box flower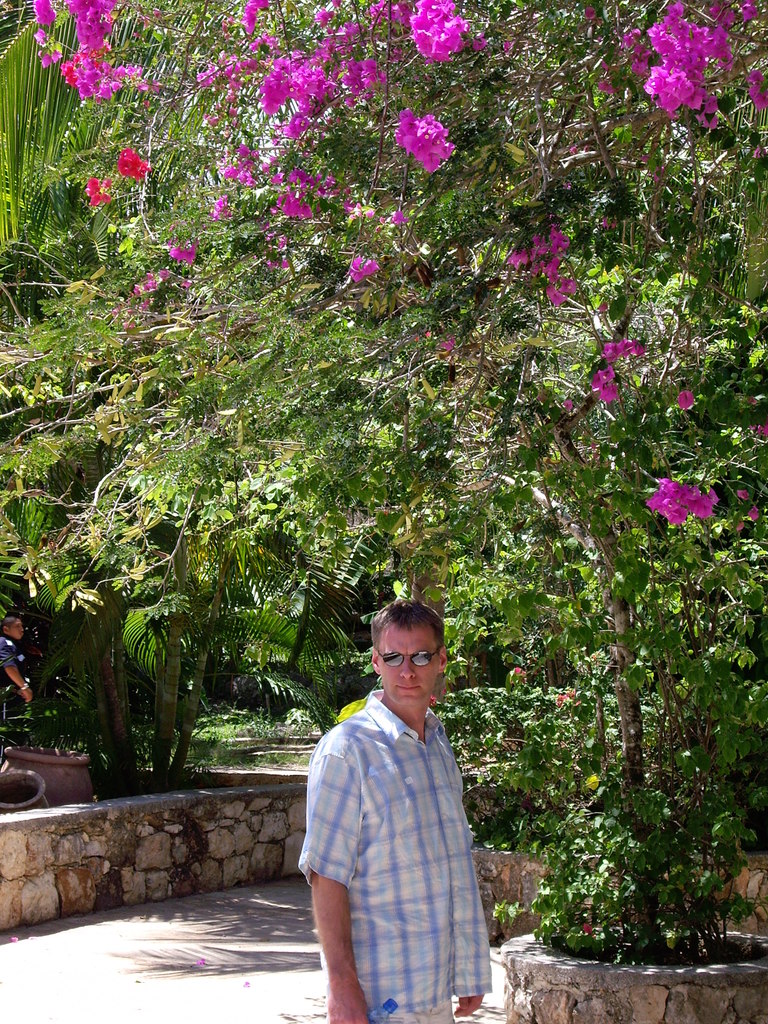
left=600, top=81, right=618, bottom=92
